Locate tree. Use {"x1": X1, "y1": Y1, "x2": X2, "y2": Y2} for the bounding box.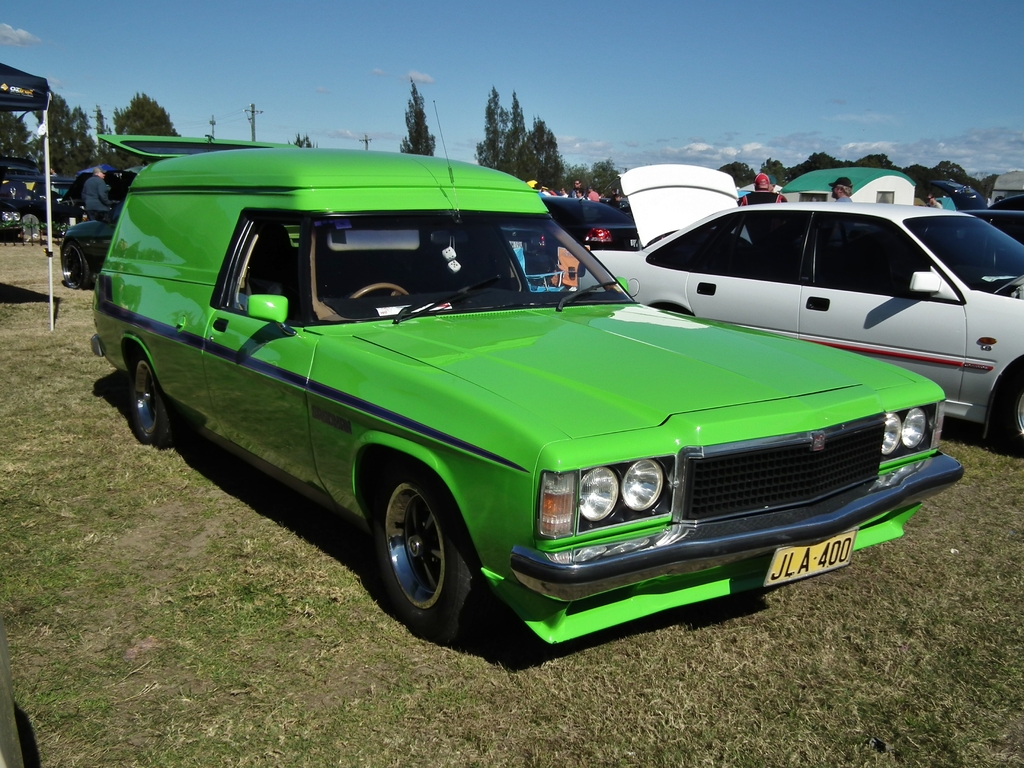
{"x1": 518, "y1": 113, "x2": 564, "y2": 187}.
